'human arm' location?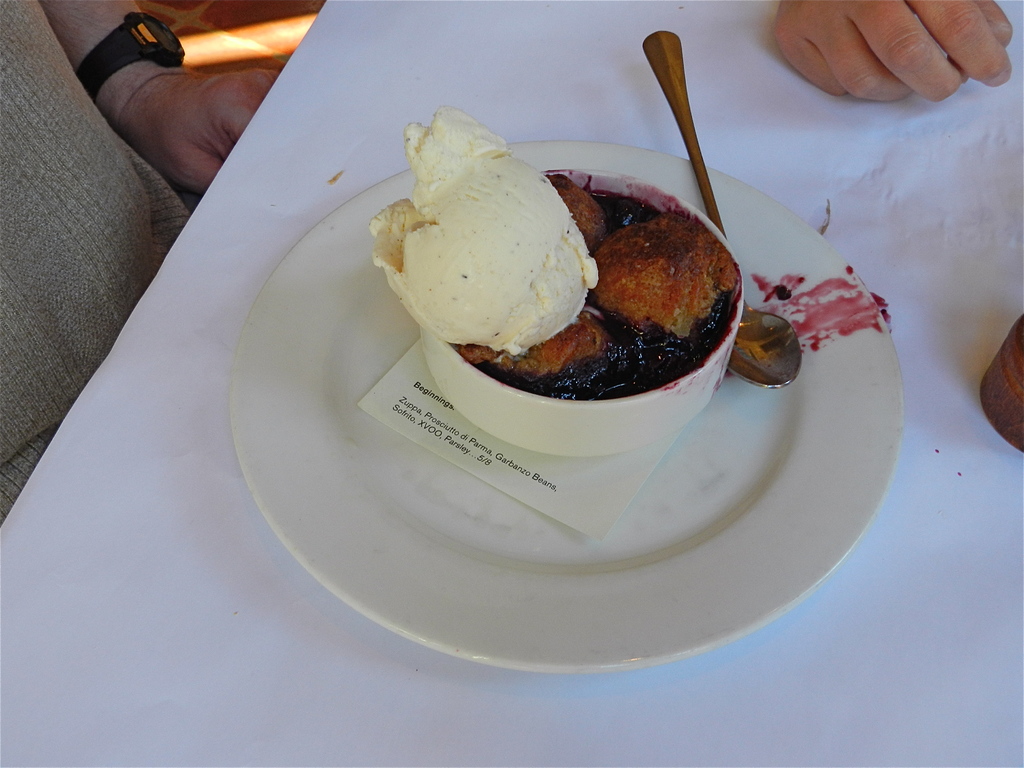
box(773, 0, 1014, 104)
